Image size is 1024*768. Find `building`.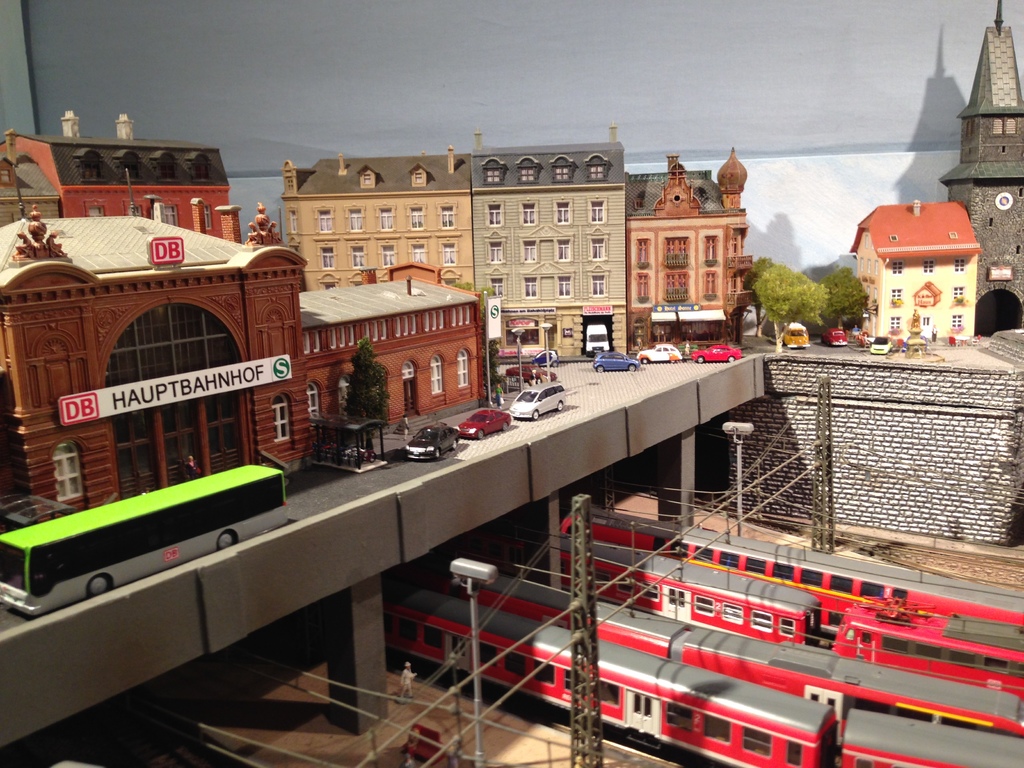
(856, 200, 981, 355).
